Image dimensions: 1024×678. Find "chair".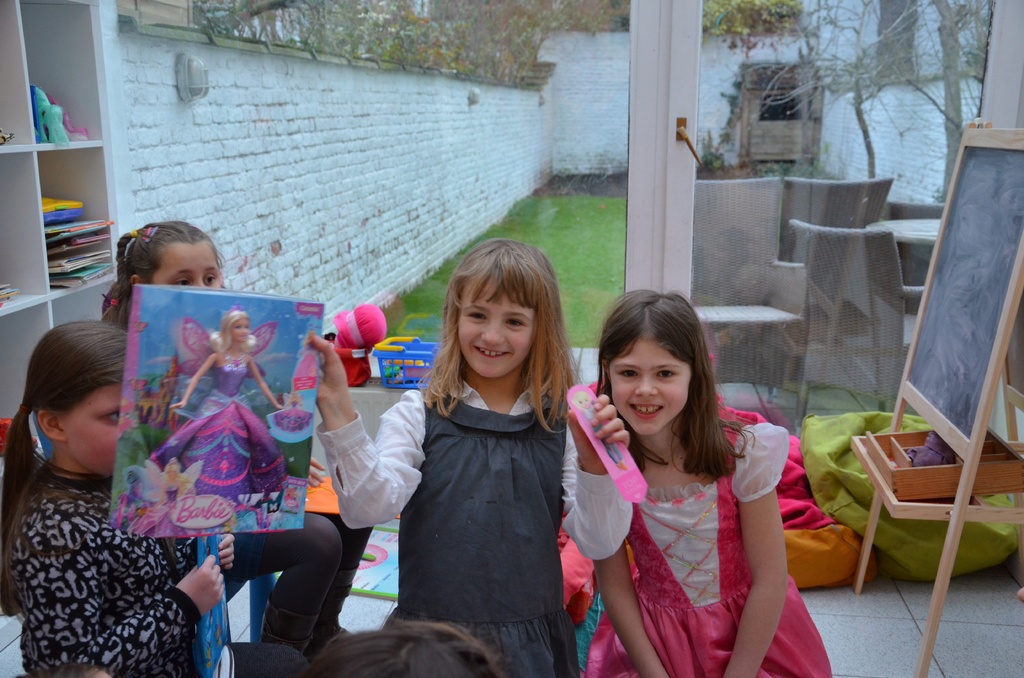
678/177/809/415.
